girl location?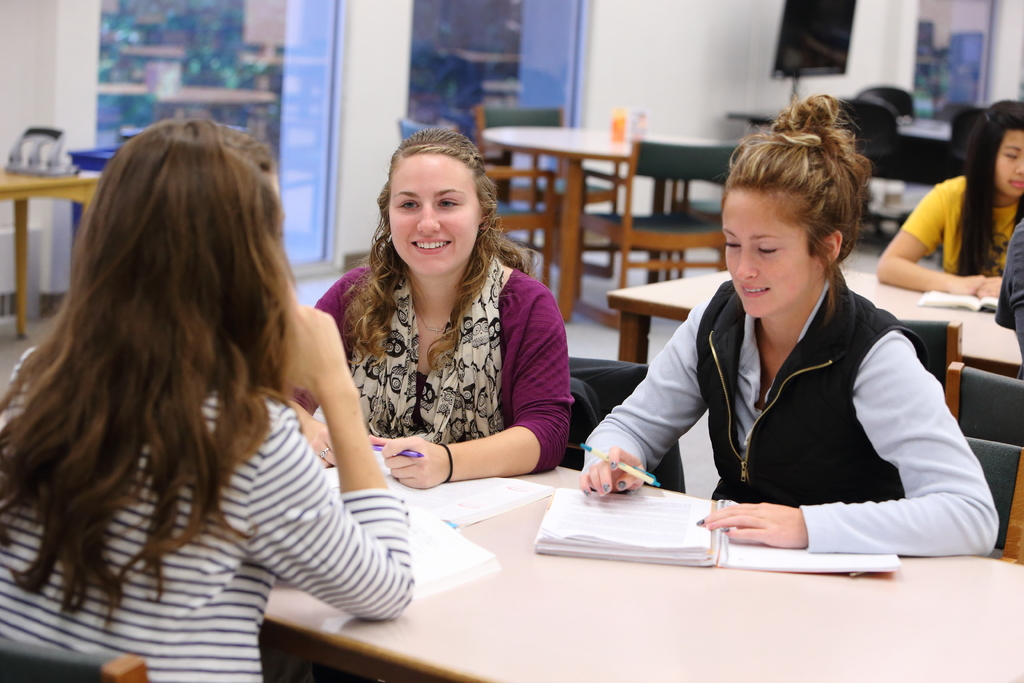
{"left": 595, "top": 89, "right": 996, "bottom": 540}
